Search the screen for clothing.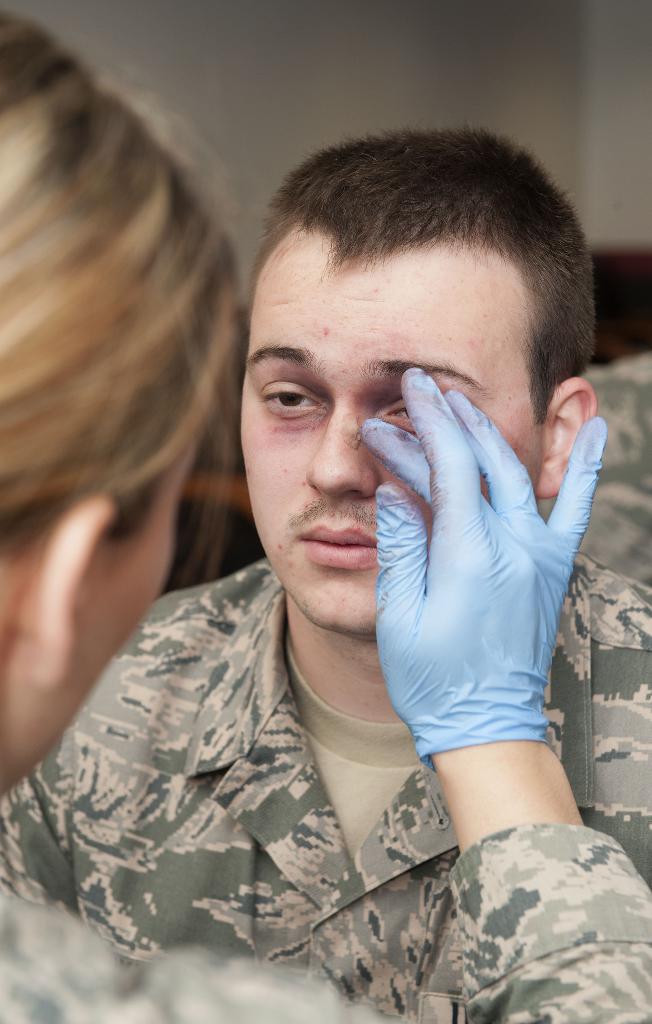
Found at bbox=(0, 550, 651, 1023).
